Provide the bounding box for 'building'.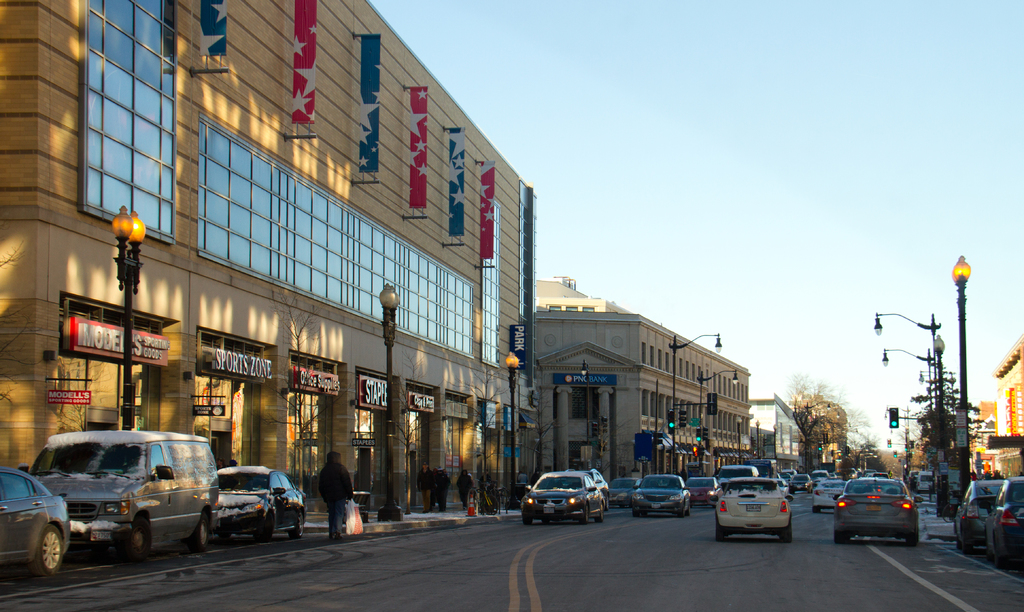
crop(533, 277, 751, 486).
